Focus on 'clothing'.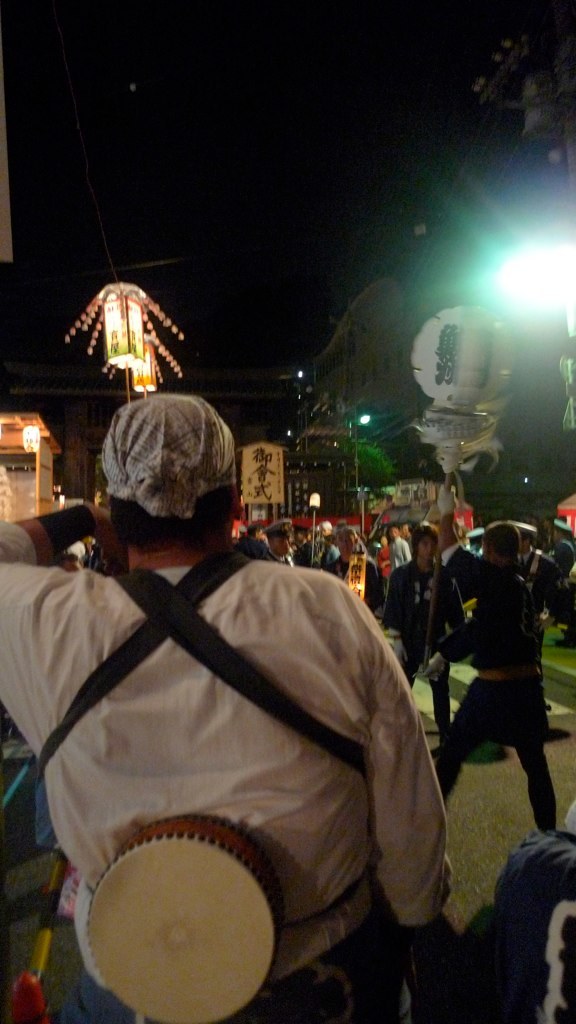
Focused at box=[0, 517, 460, 1023].
